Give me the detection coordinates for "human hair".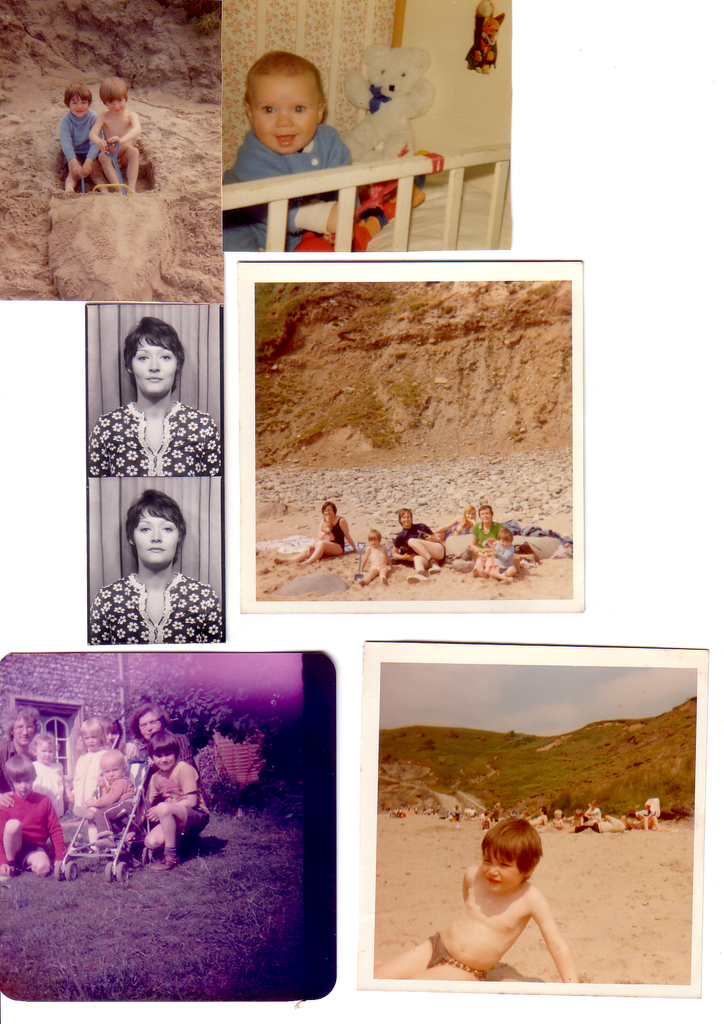
bbox=(243, 49, 325, 112).
